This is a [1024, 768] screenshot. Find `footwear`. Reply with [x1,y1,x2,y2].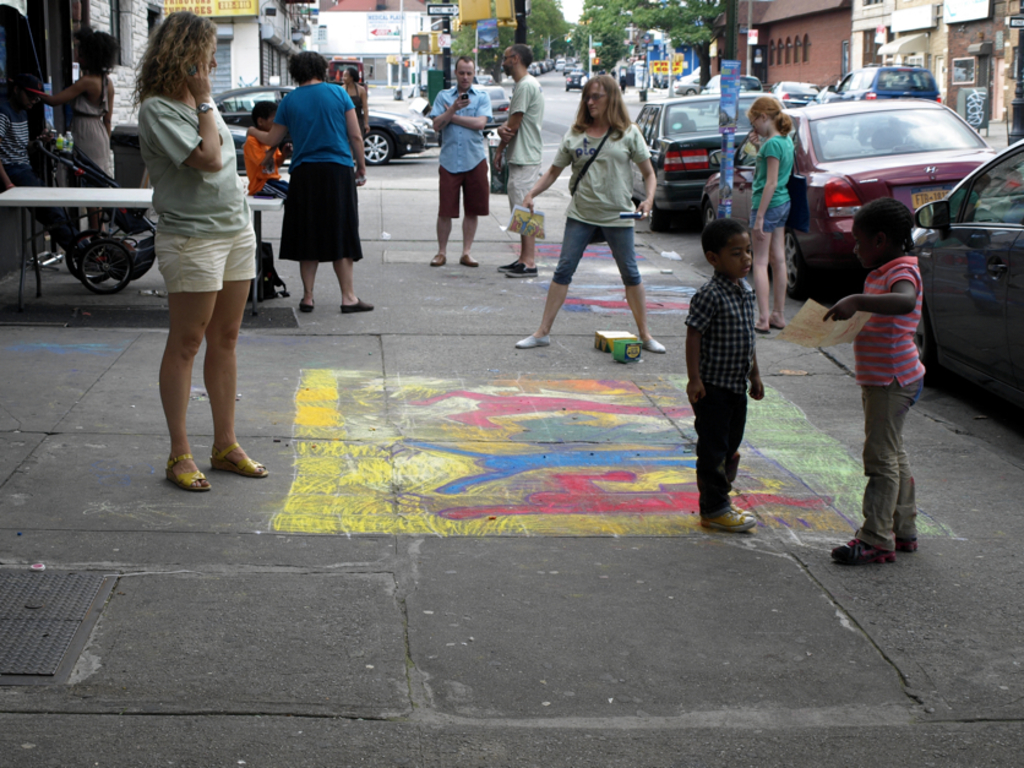
[500,262,522,272].
